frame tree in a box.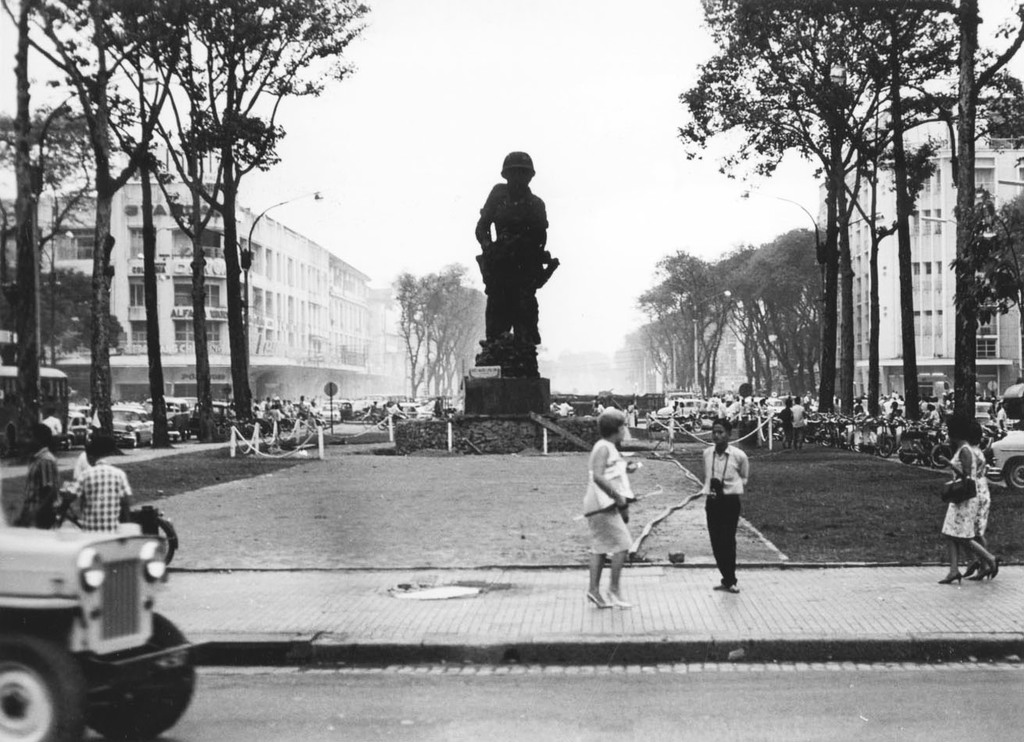
l=0, t=0, r=52, b=467.
